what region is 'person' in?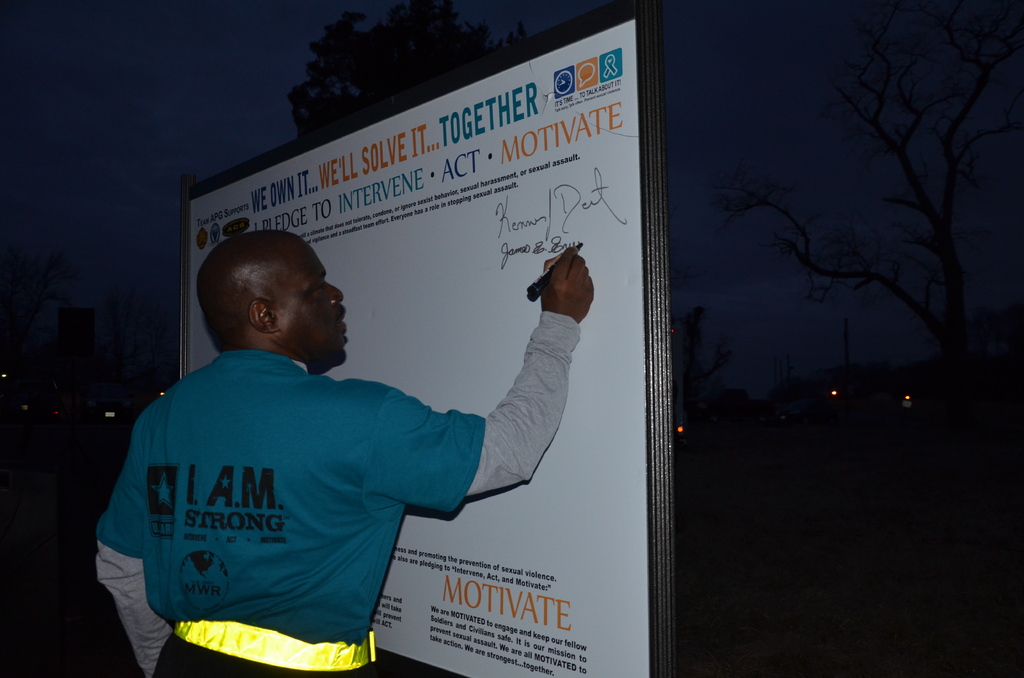
left=109, top=195, right=569, bottom=659.
